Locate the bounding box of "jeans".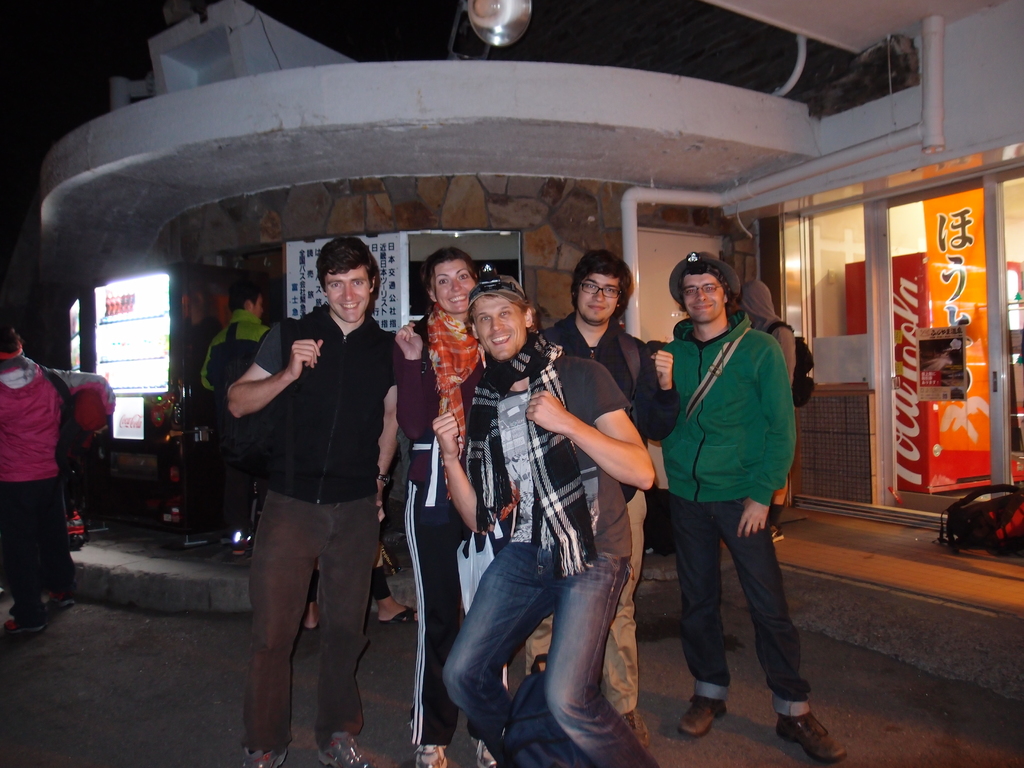
Bounding box: 444, 547, 656, 767.
